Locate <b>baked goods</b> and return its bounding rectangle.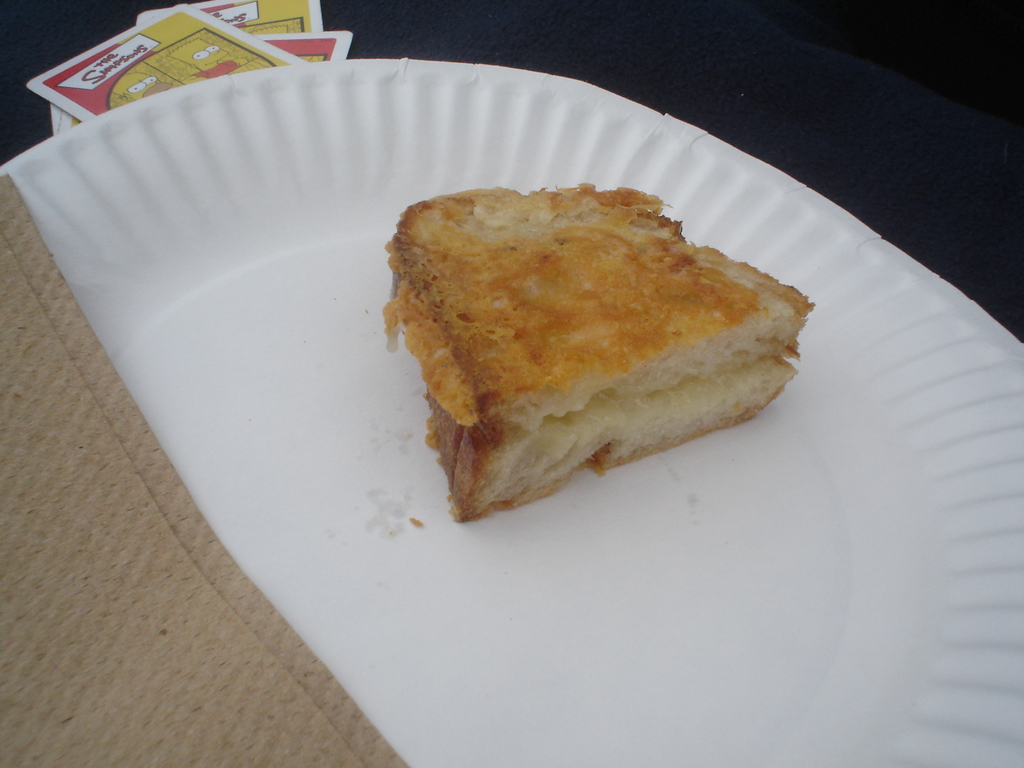
388, 155, 797, 521.
